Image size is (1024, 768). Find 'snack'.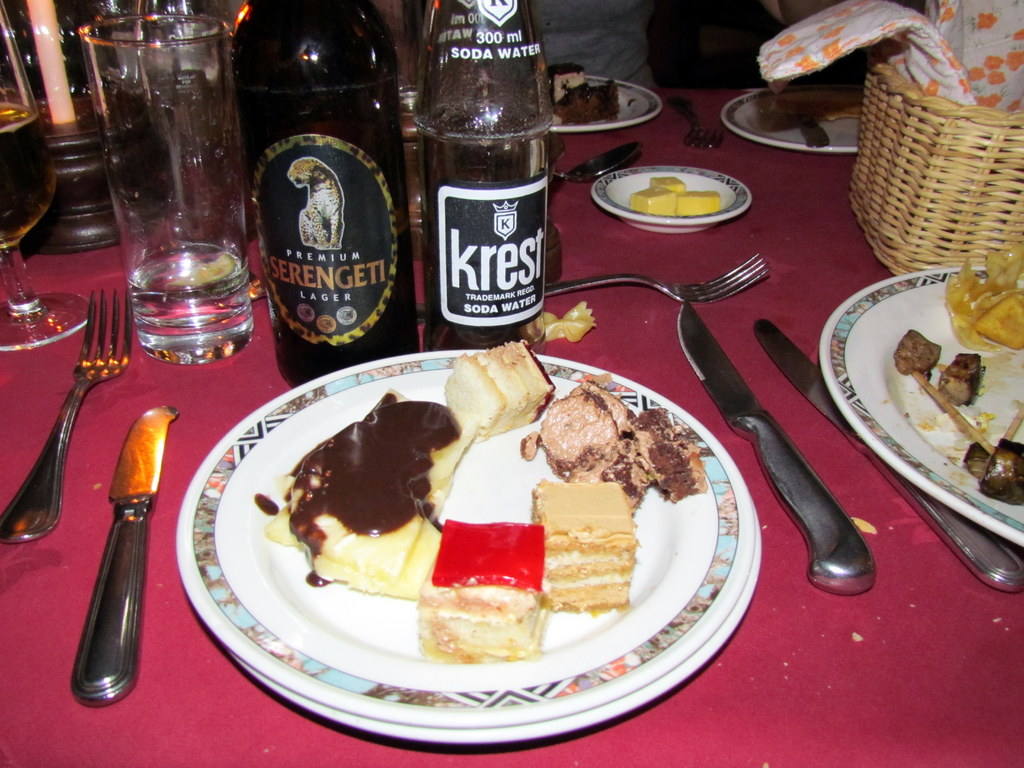
(938, 353, 977, 406).
